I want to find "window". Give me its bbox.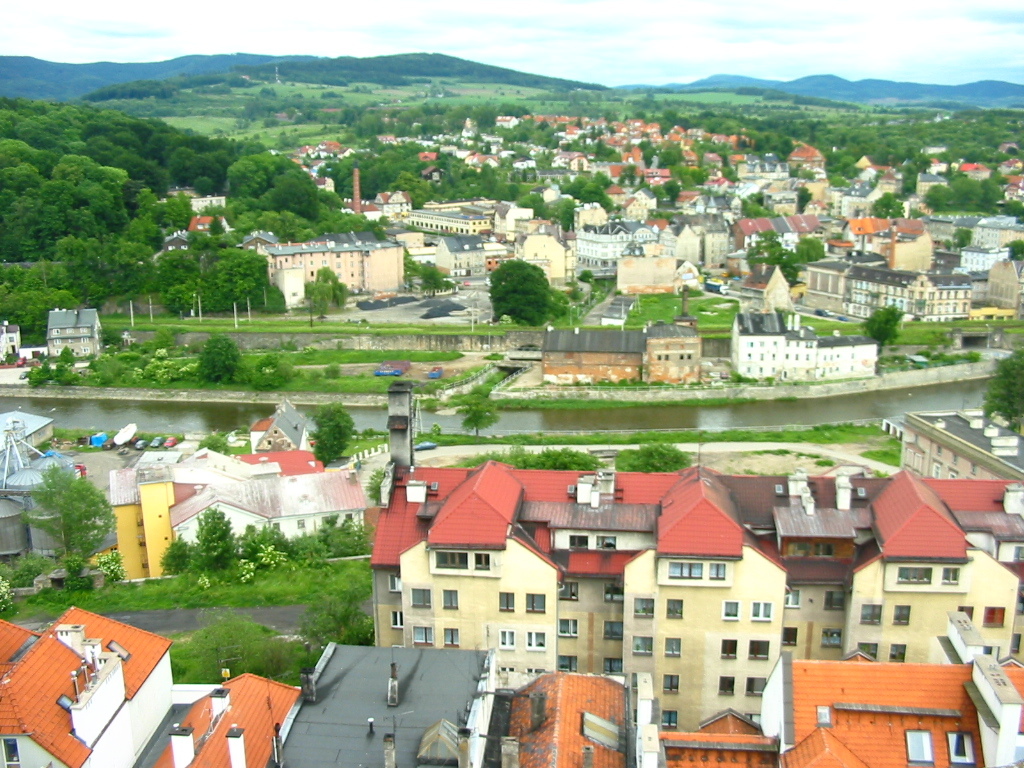
region(745, 680, 768, 699).
